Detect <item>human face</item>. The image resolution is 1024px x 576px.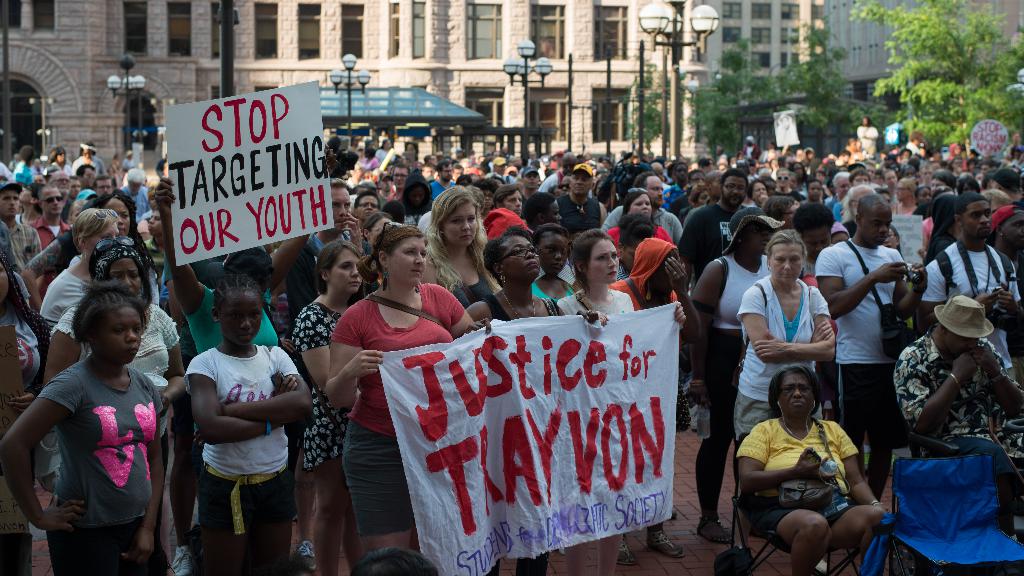
410:186:424:206.
